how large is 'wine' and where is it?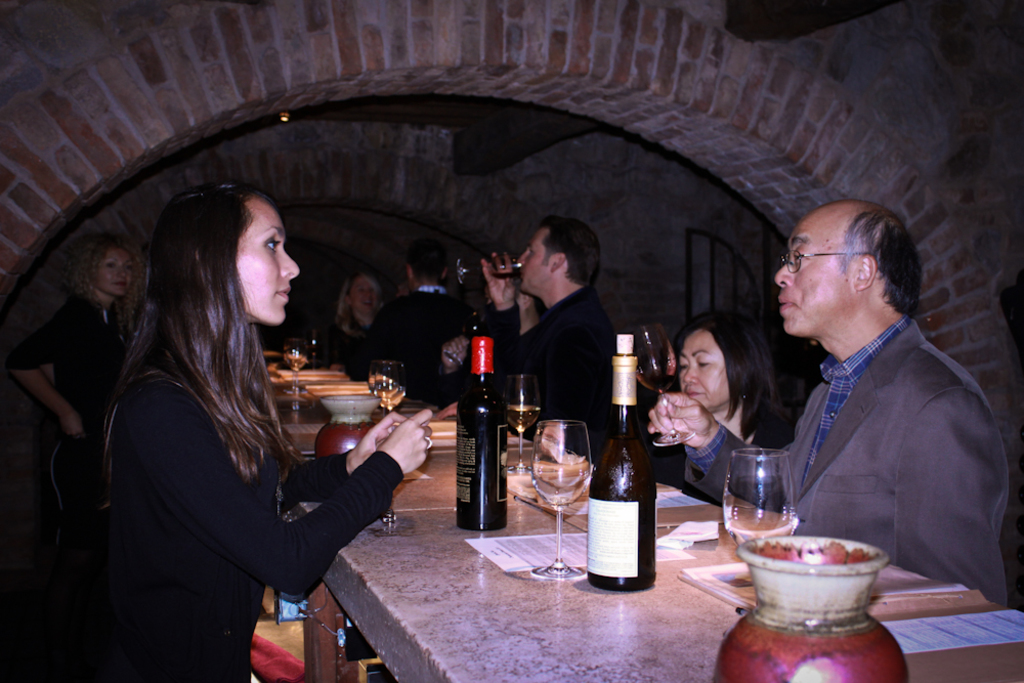
Bounding box: {"x1": 459, "y1": 318, "x2": 509, "y2": 528}.
